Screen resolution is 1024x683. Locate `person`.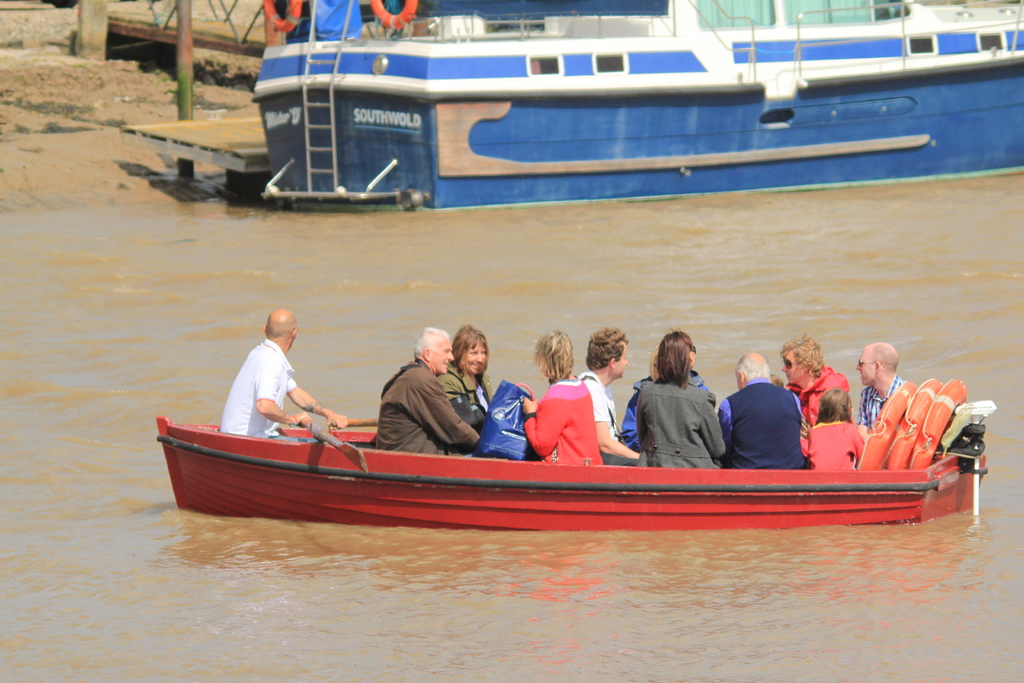
pyautogui.locateOnScreen(630, 333, 730, 472).
